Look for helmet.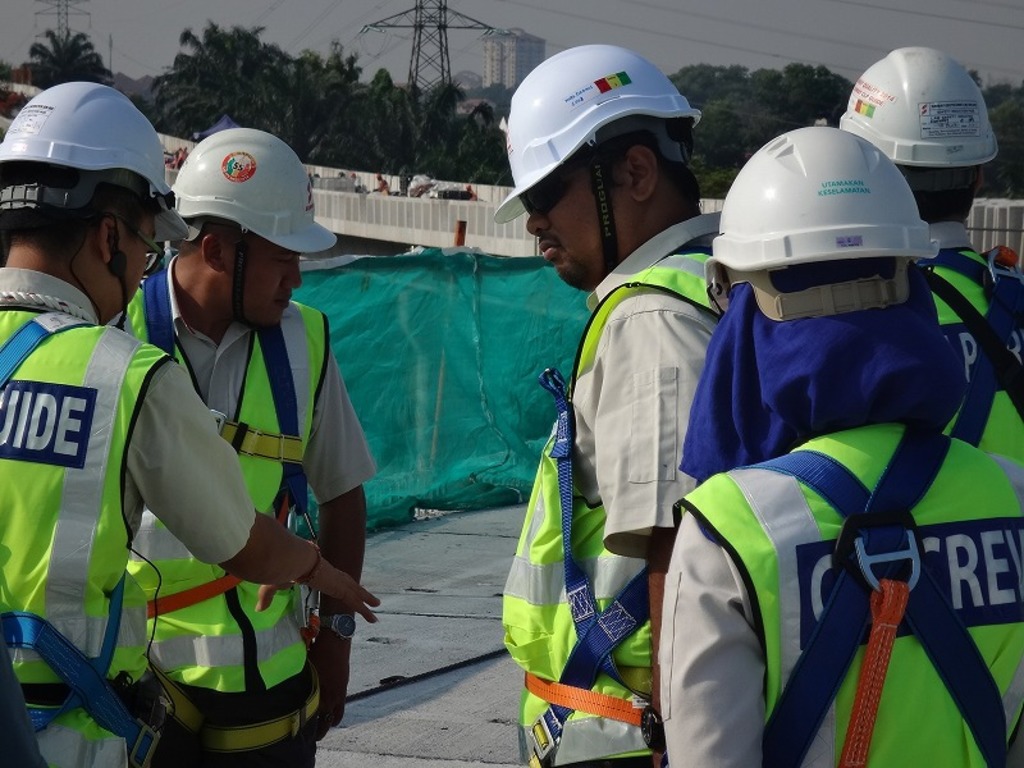
Found: <box>169,127,333,325</box>.
